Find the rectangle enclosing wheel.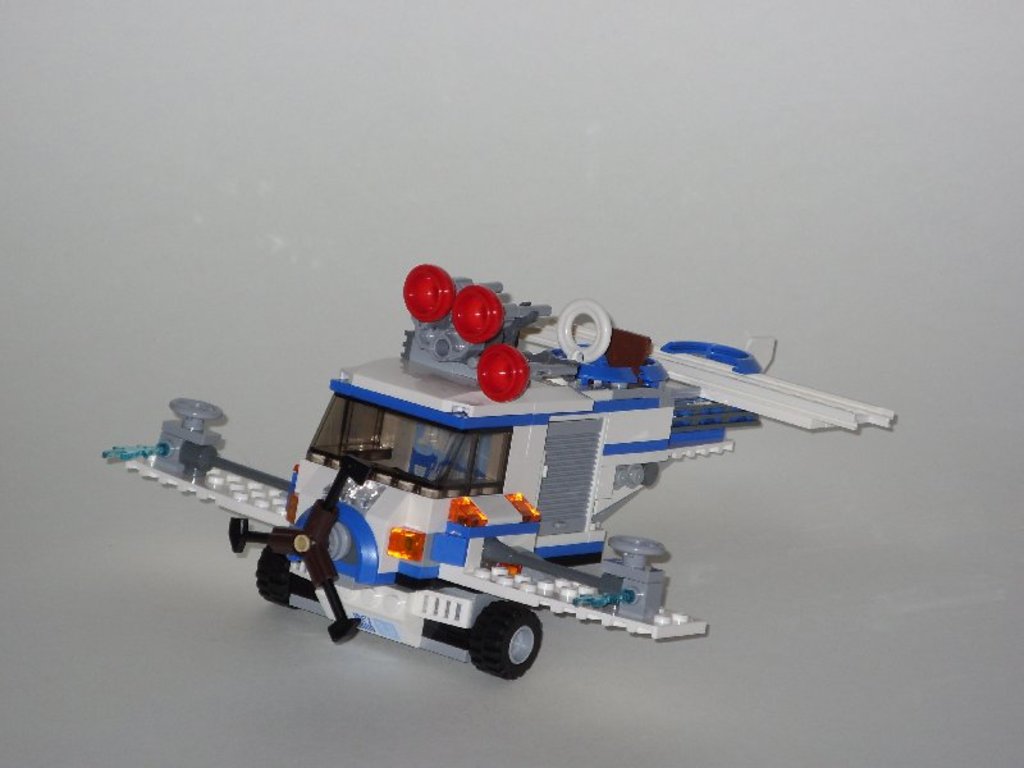
rect(462, 612, 545, 681).
